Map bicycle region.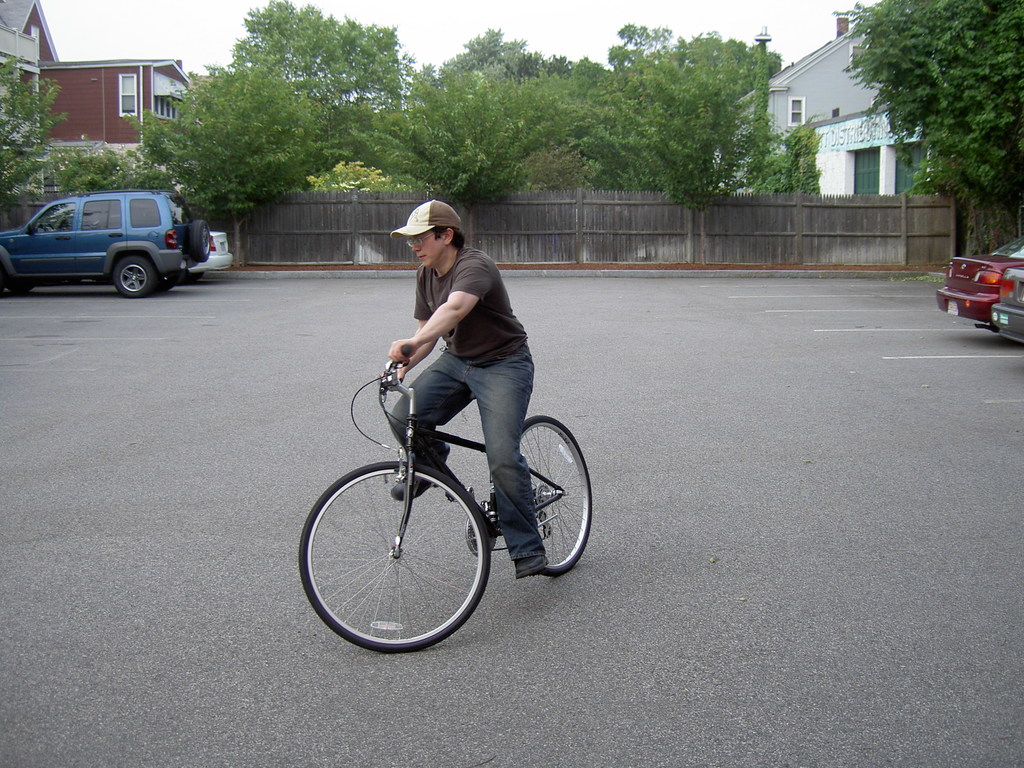
Mapped to 301/344/591/648.
